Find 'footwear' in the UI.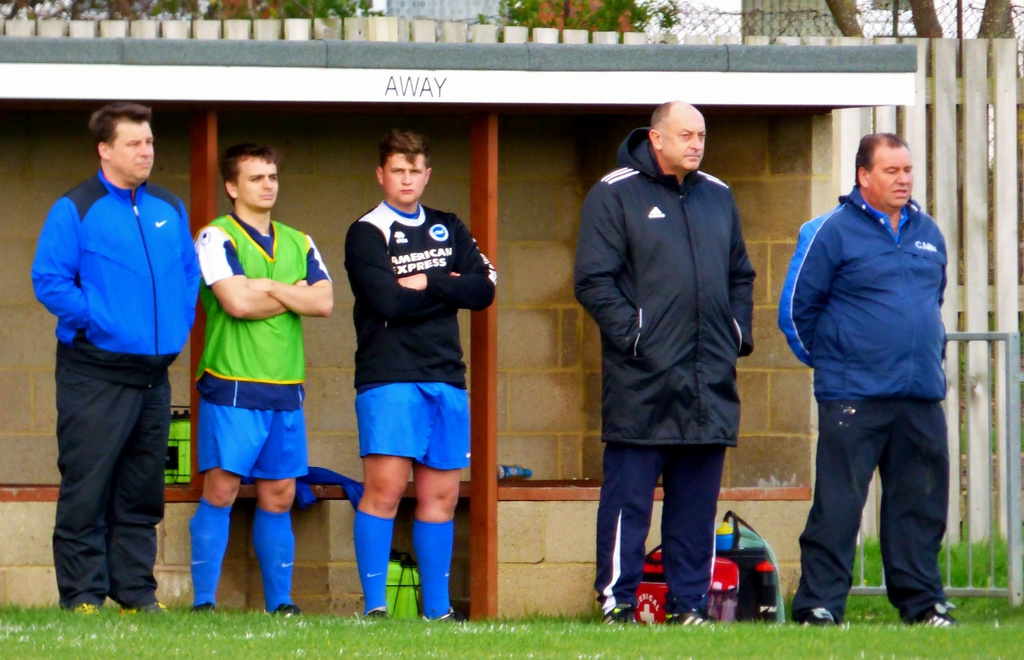
UI element at x1=794, y1=618, x2=864, y2=628.
